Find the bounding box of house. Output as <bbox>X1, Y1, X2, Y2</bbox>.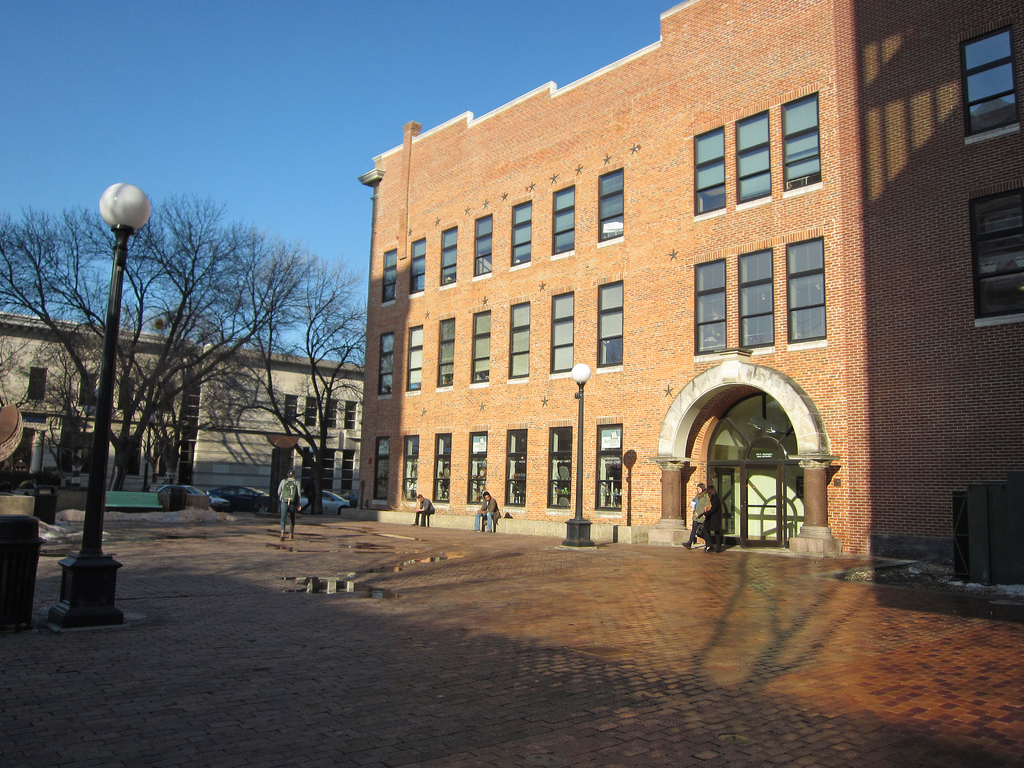
<bbox>370, 4, 1023, 588</bbox>.
